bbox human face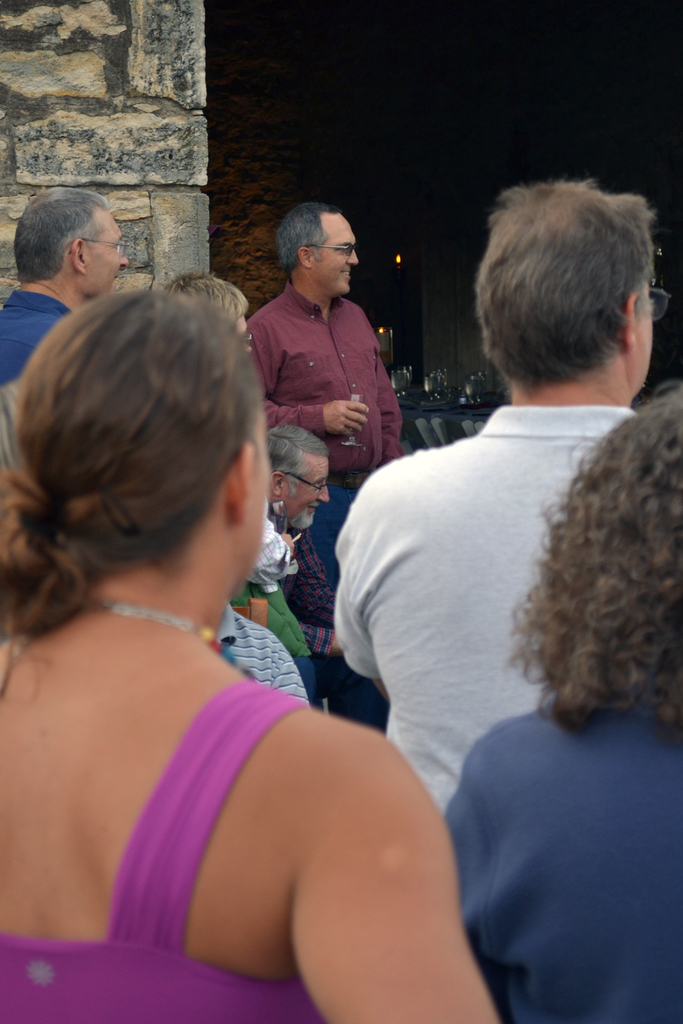
select_region(315, 217, 359, 297)
